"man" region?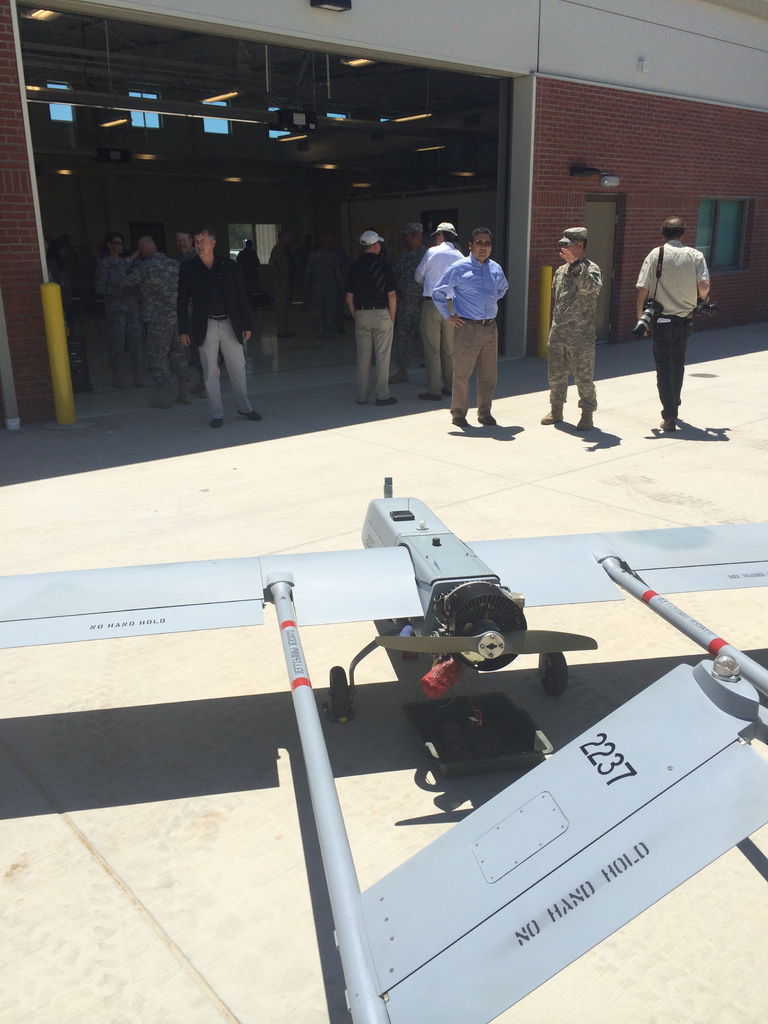
rect(389, 221, 429, 385)
